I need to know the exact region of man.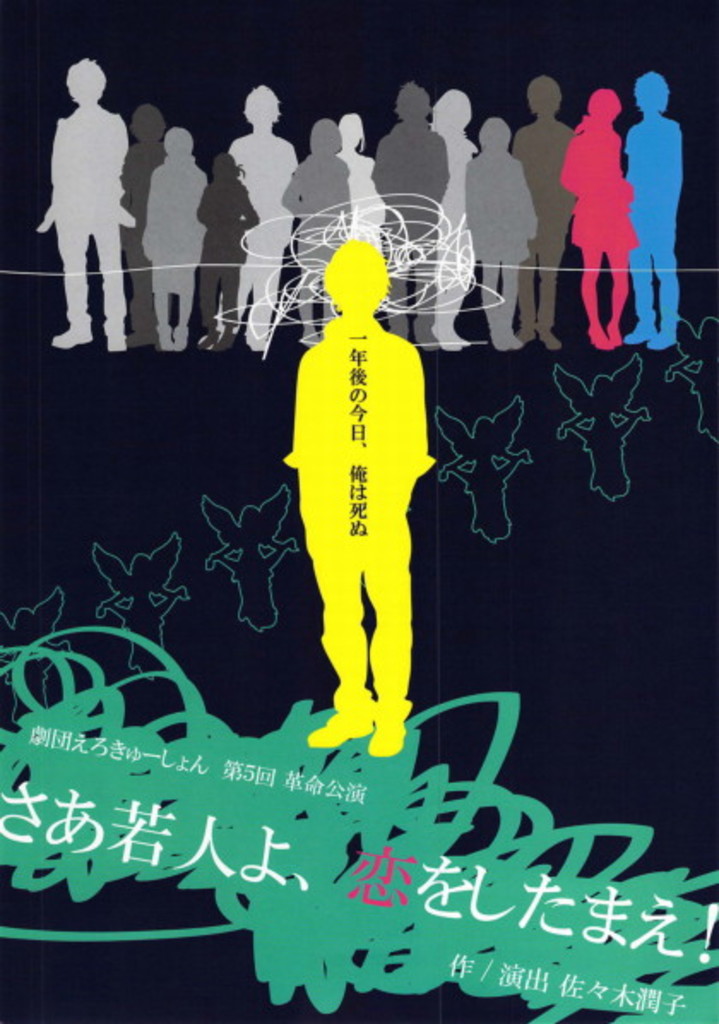
Region: (615, 70, 685, 351).
